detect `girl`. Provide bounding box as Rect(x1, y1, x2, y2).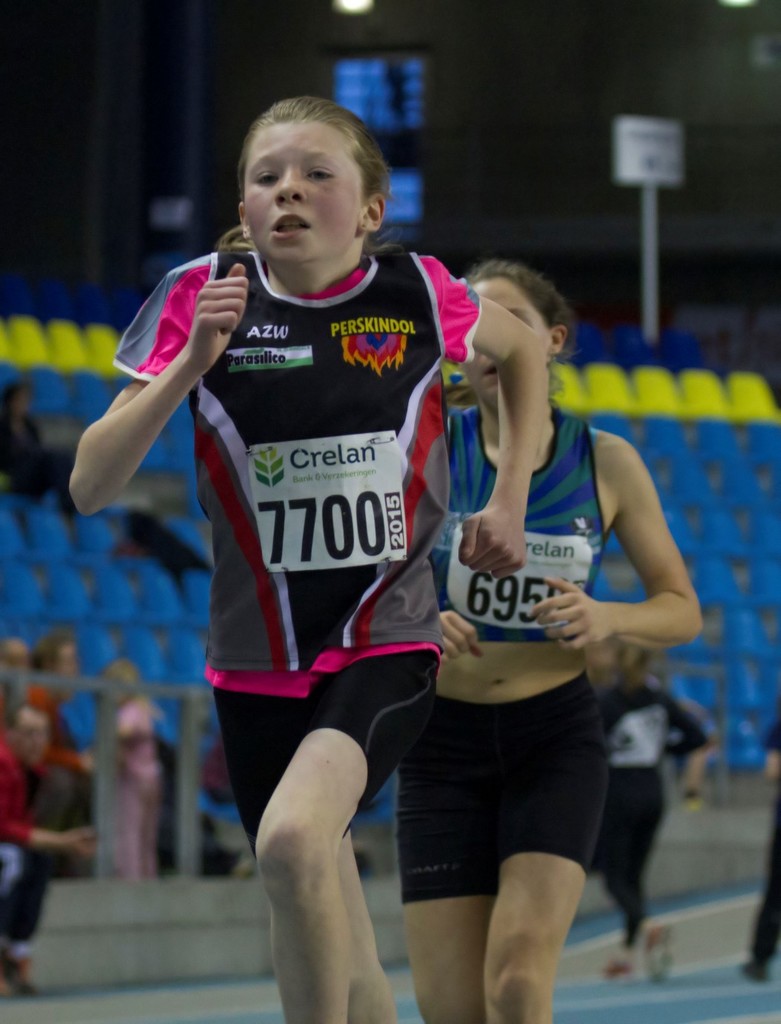
Rect(394, 254, 703, 1023).
